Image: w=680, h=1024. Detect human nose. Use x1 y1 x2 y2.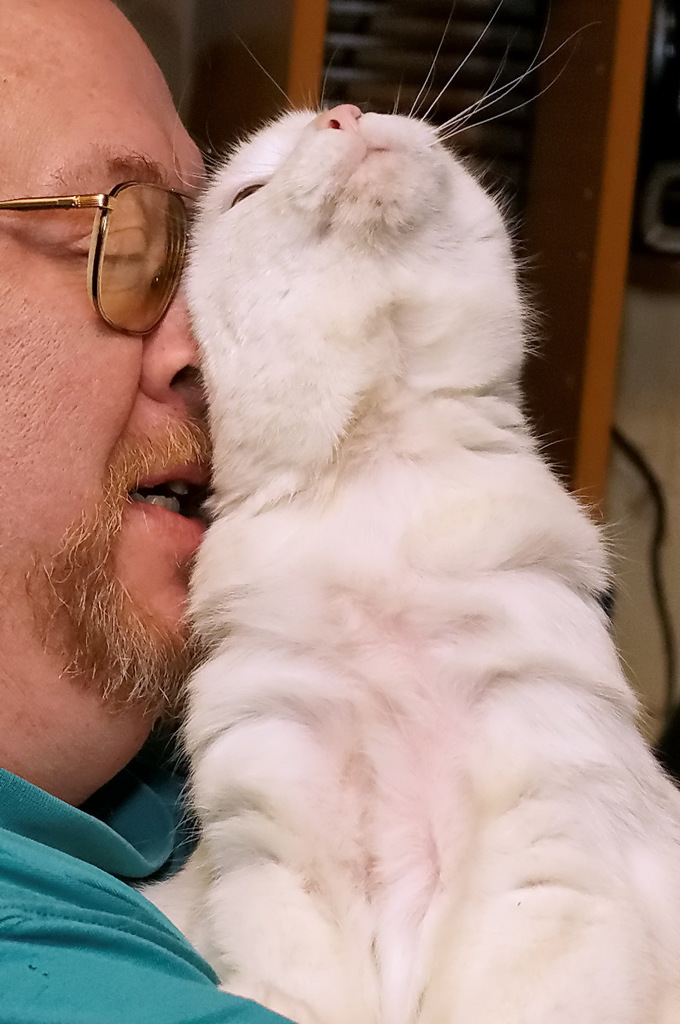
138 275 205 402.
